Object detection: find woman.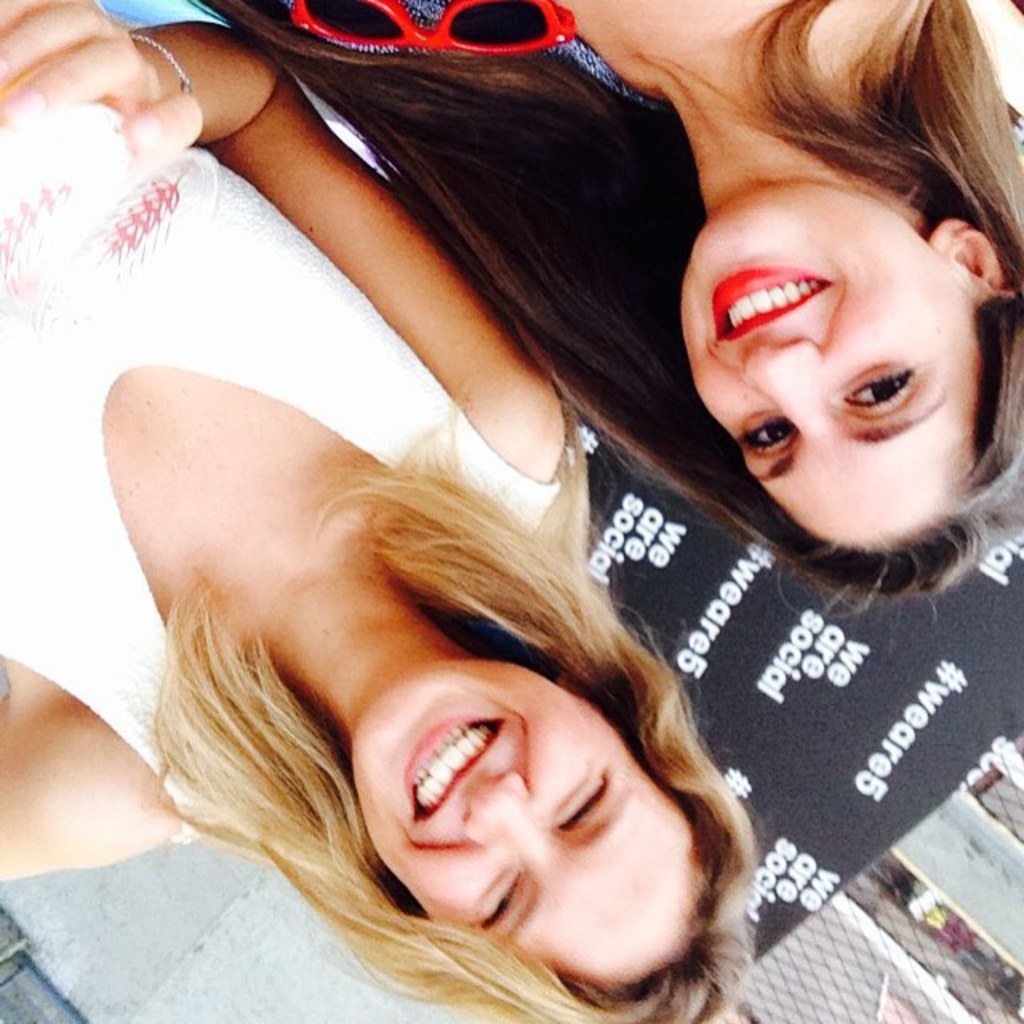
<box>174,0,1022,638</box>.
